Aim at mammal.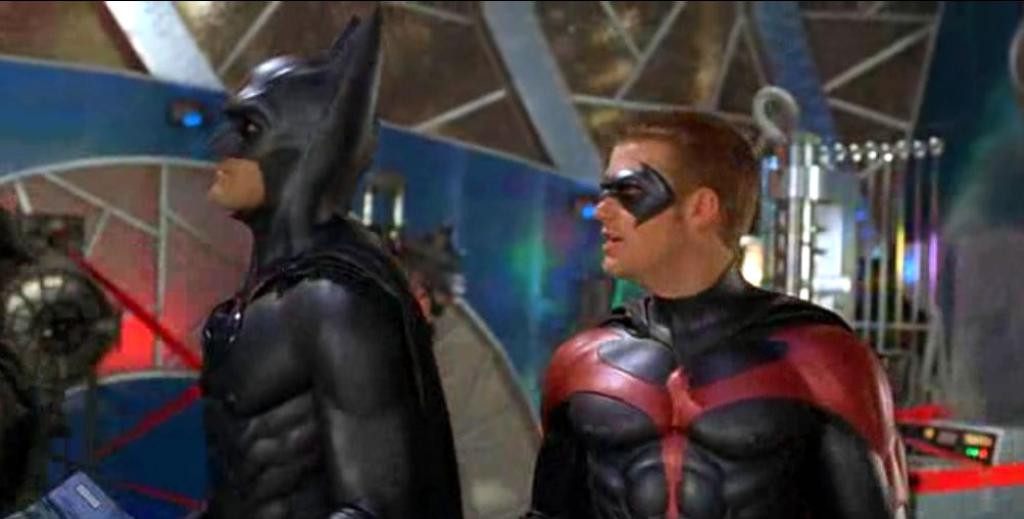
Aimed at (x1=412, y1=222, x2=536, y2=518).
